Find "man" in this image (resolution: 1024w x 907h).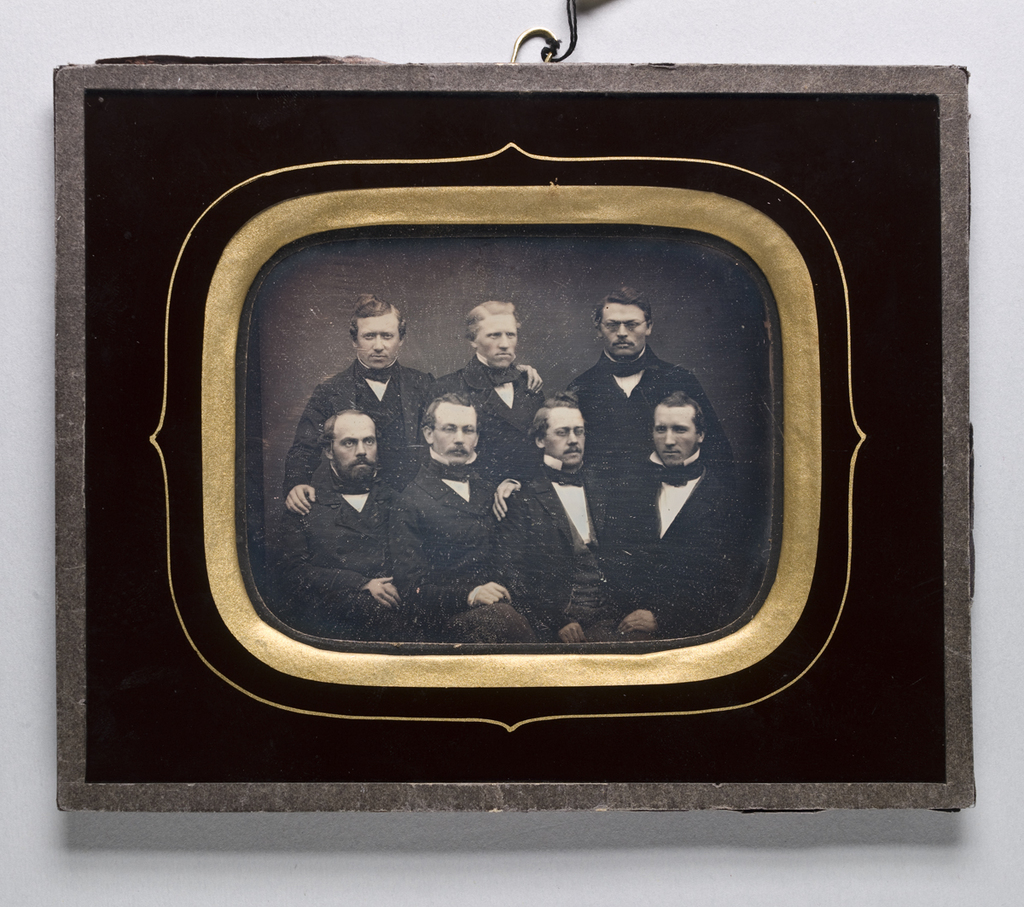
region(275, 410, 393, 637).
